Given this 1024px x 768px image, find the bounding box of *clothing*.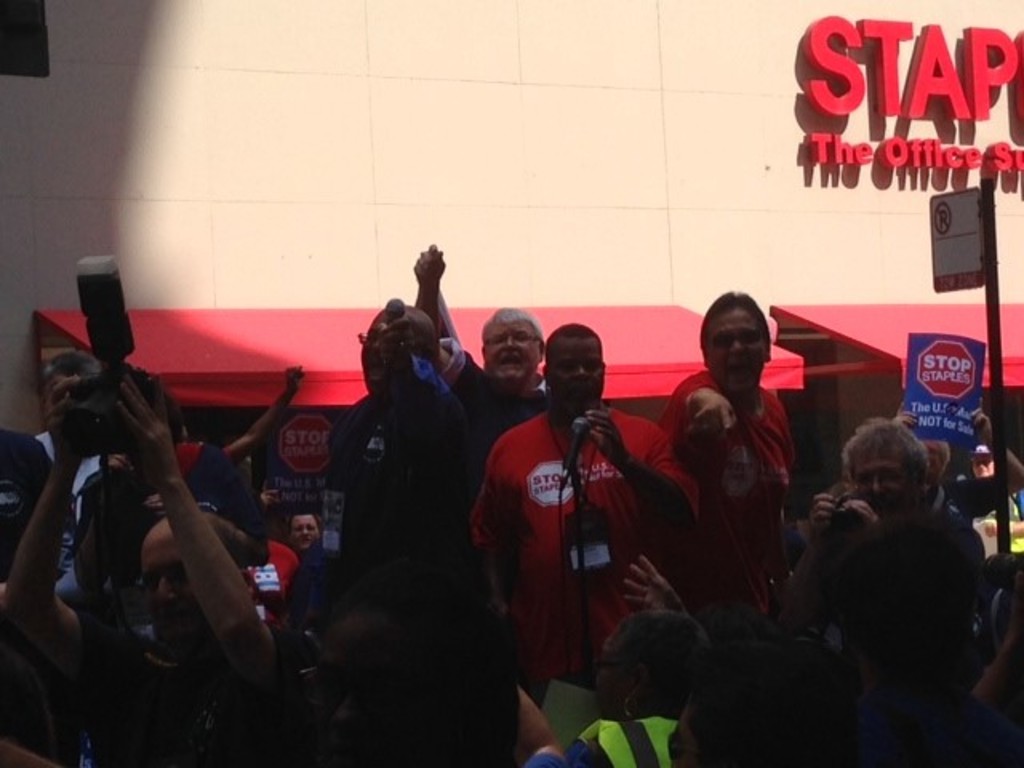
bbox(566, 717, 674, 766).
